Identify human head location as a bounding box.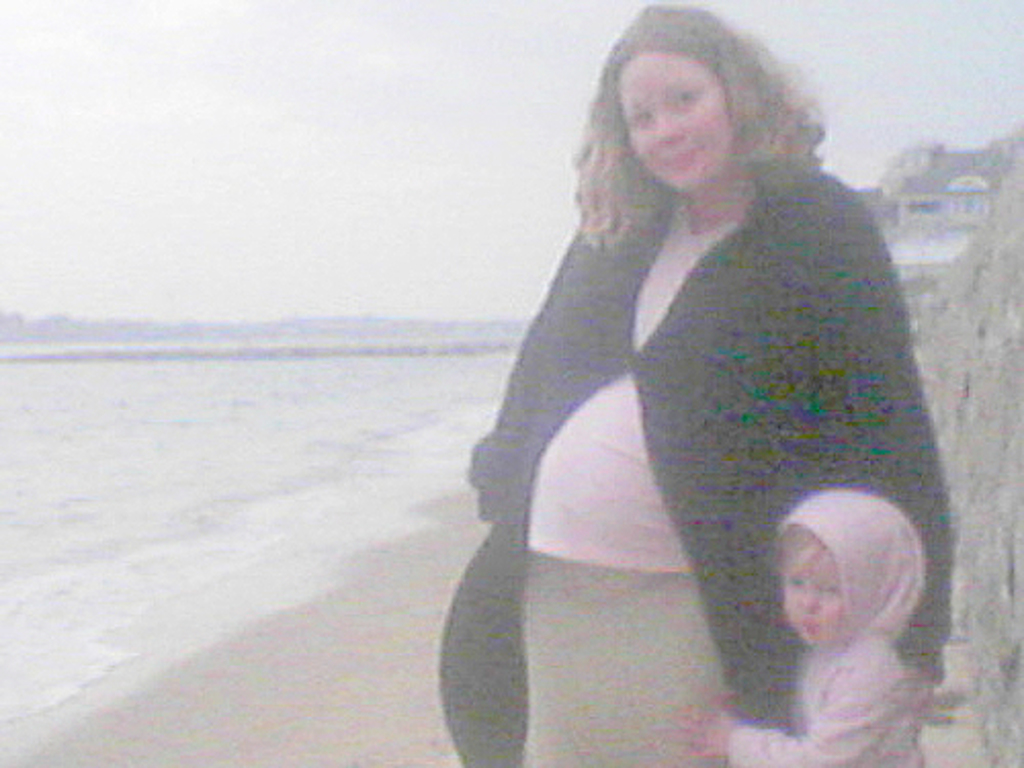
[x1=782, y1=479, x2=928, y2=655].
